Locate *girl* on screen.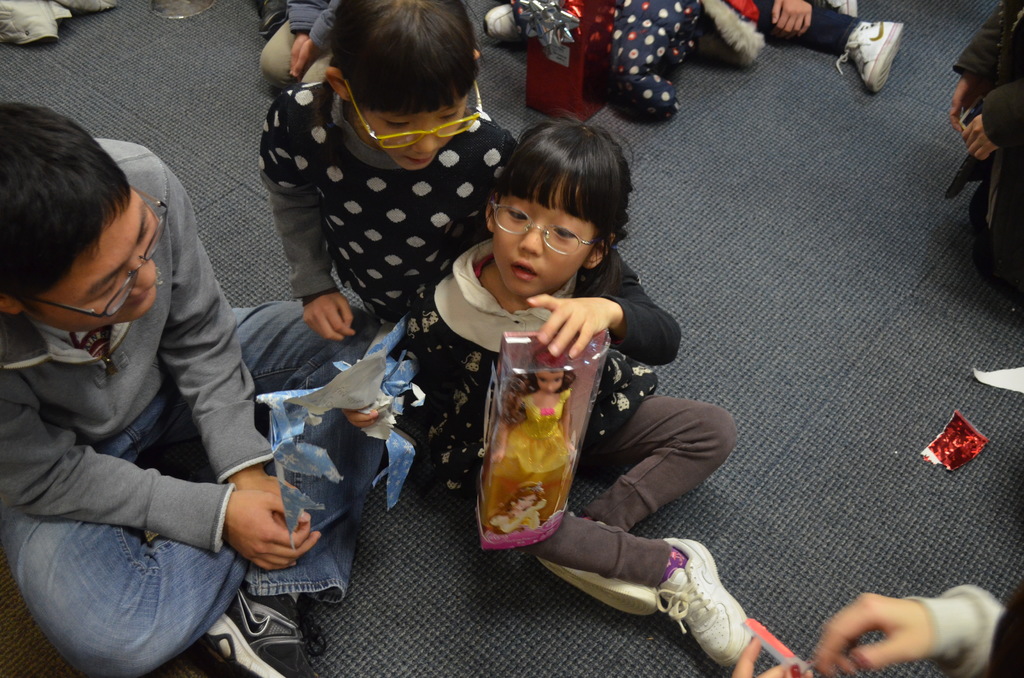
On screen at bbox=(257, 0, 518, 340).
